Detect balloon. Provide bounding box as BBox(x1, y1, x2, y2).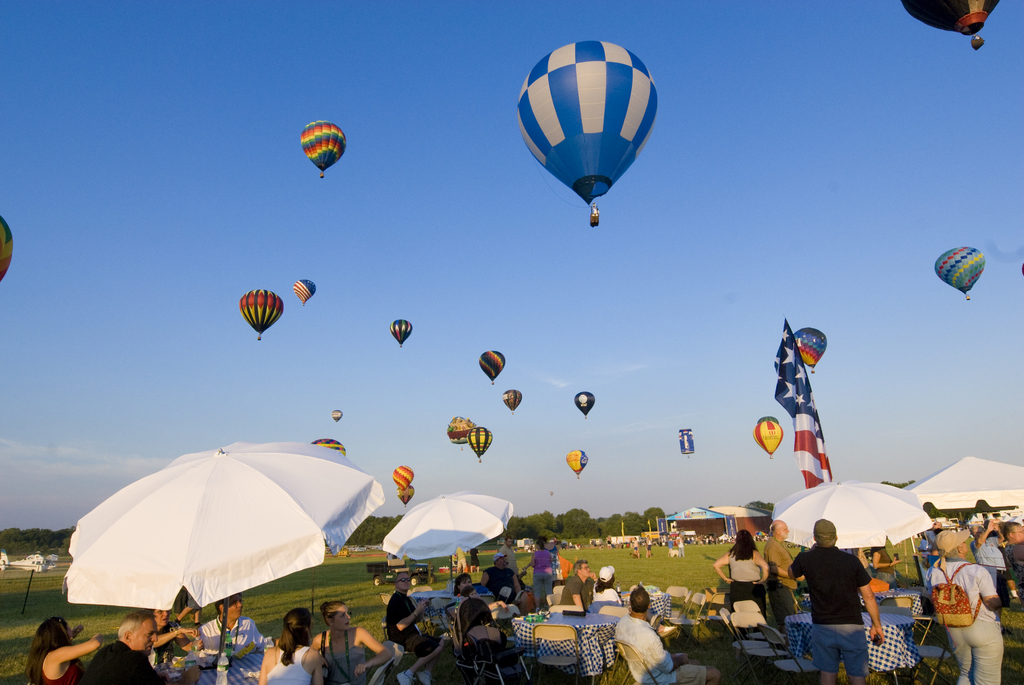
BBox(499, 385, 526, 413).
